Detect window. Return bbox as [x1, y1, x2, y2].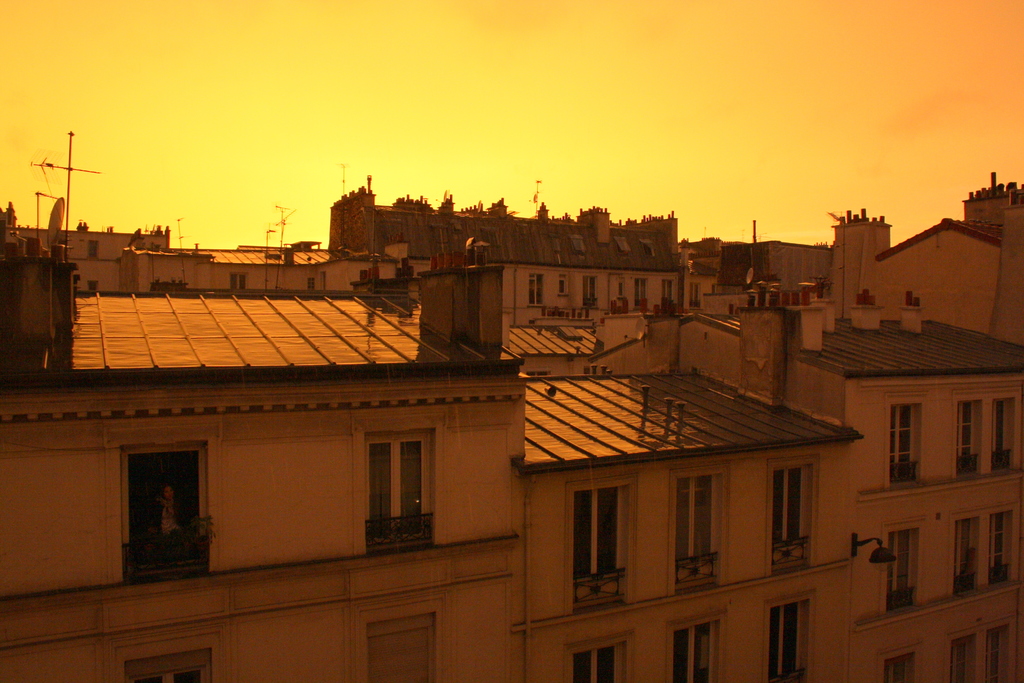
[686, 279, 705, 303].
